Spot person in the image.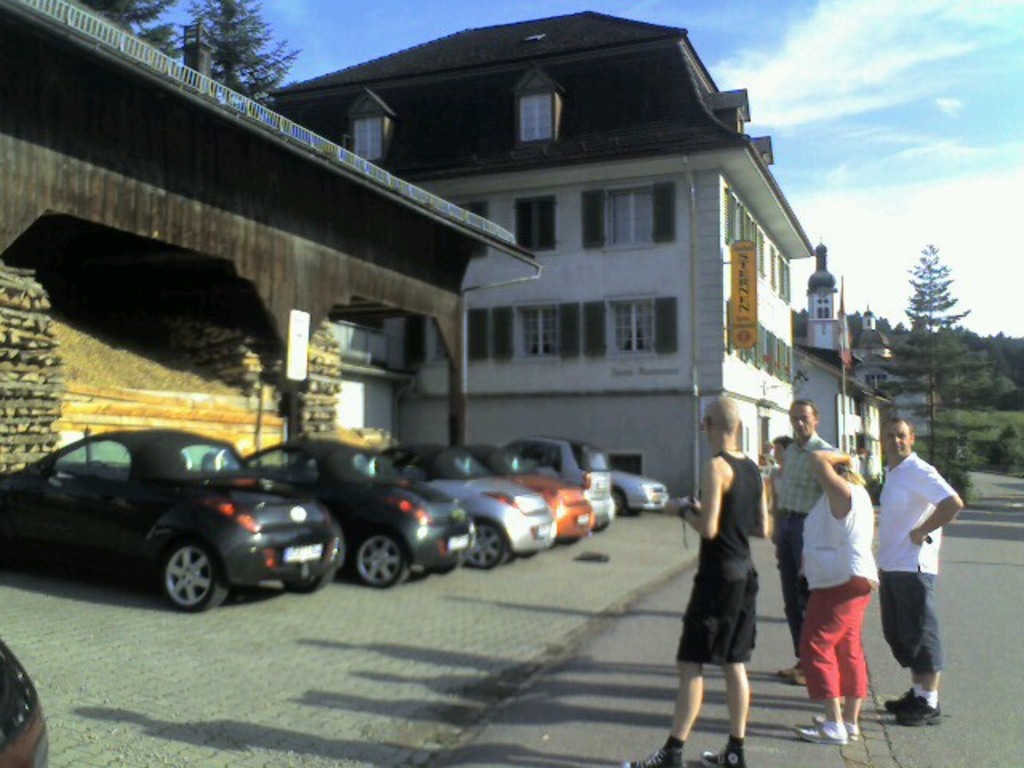
person found at 869 418 968 723.
